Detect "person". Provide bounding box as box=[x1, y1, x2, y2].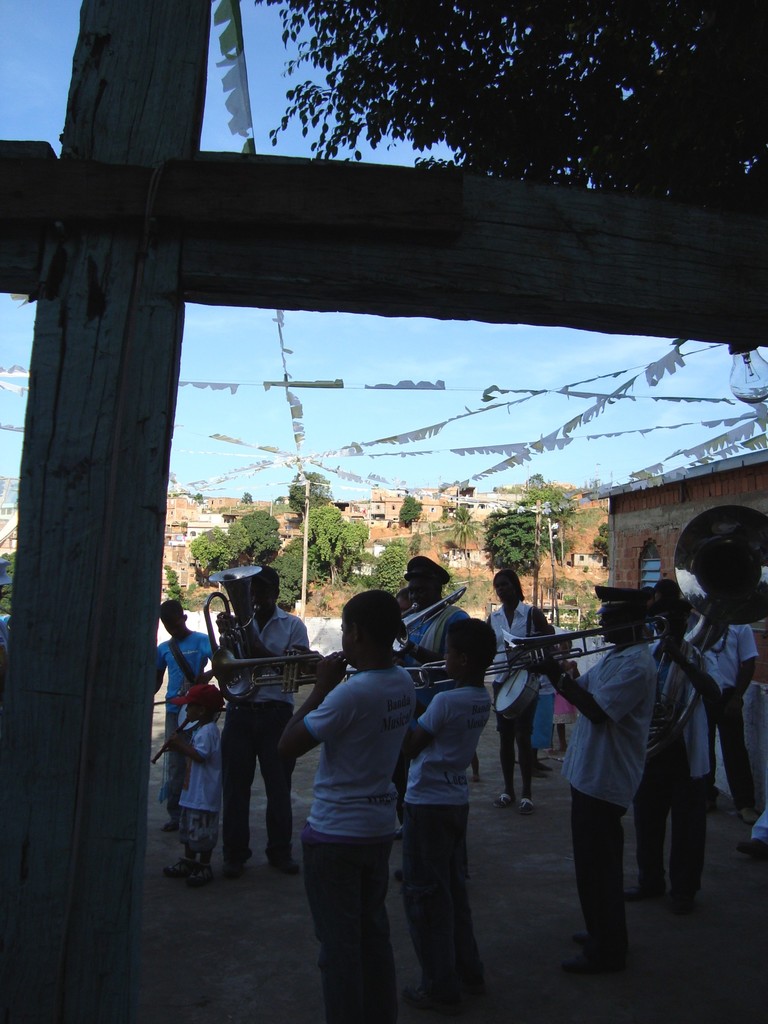
box=[394, 554, 462, 659].
